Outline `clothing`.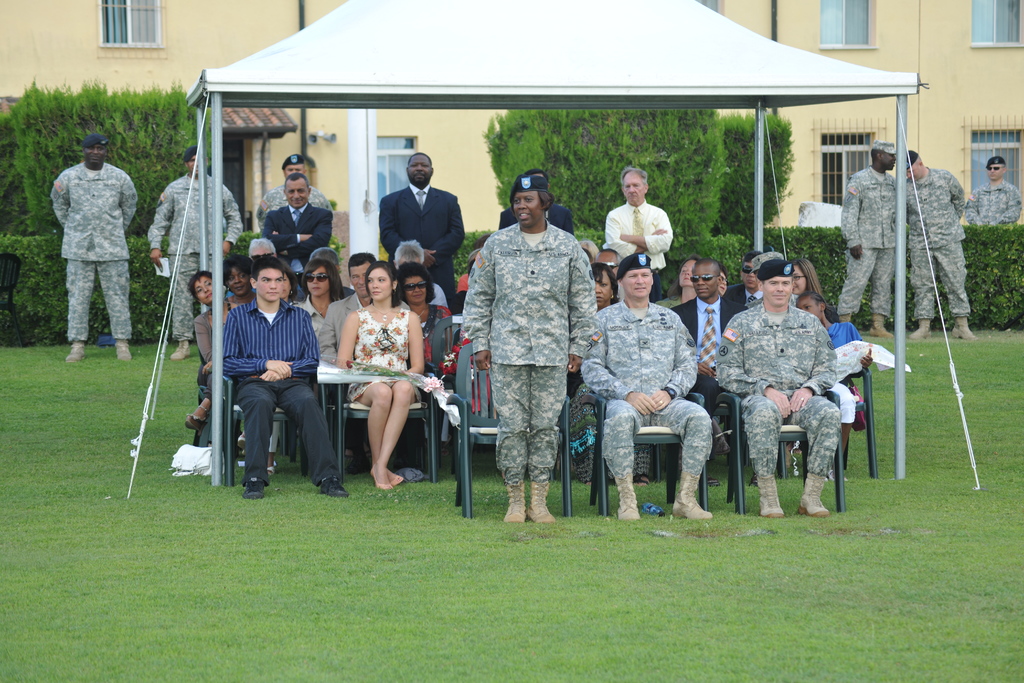
Outline: [343, 306, 410, 399].
